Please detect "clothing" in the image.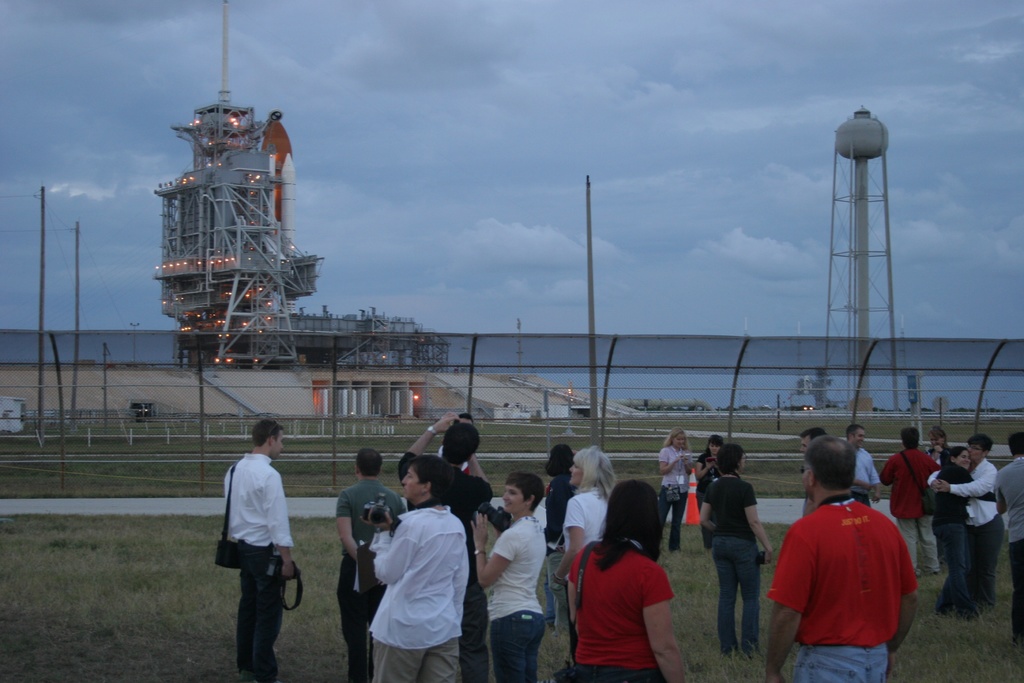
BBox(563, 536, 678, 682).
